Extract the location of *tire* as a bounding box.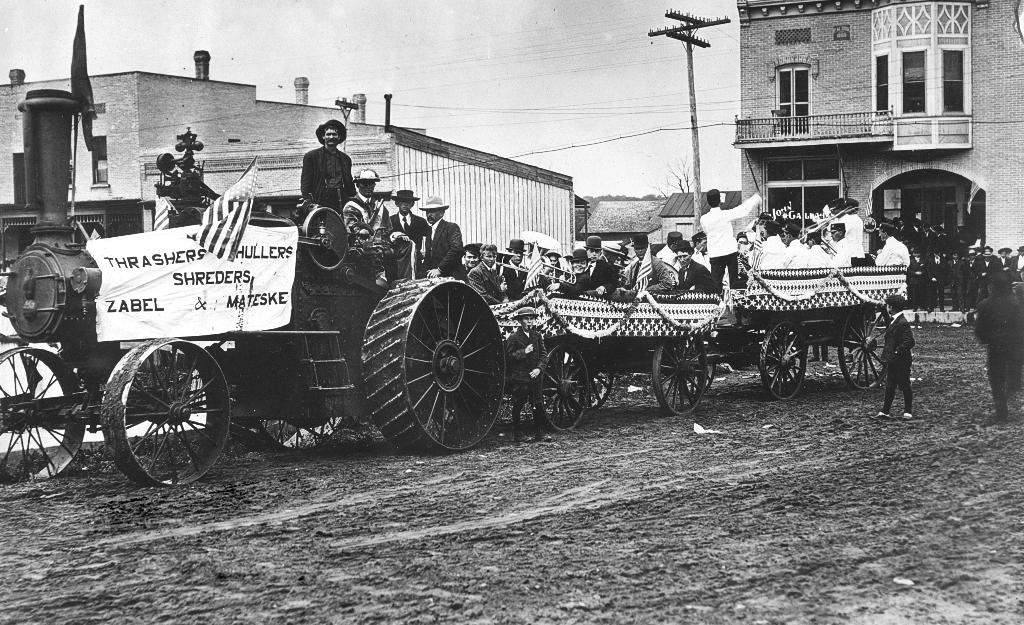
[696,334,717,381].
